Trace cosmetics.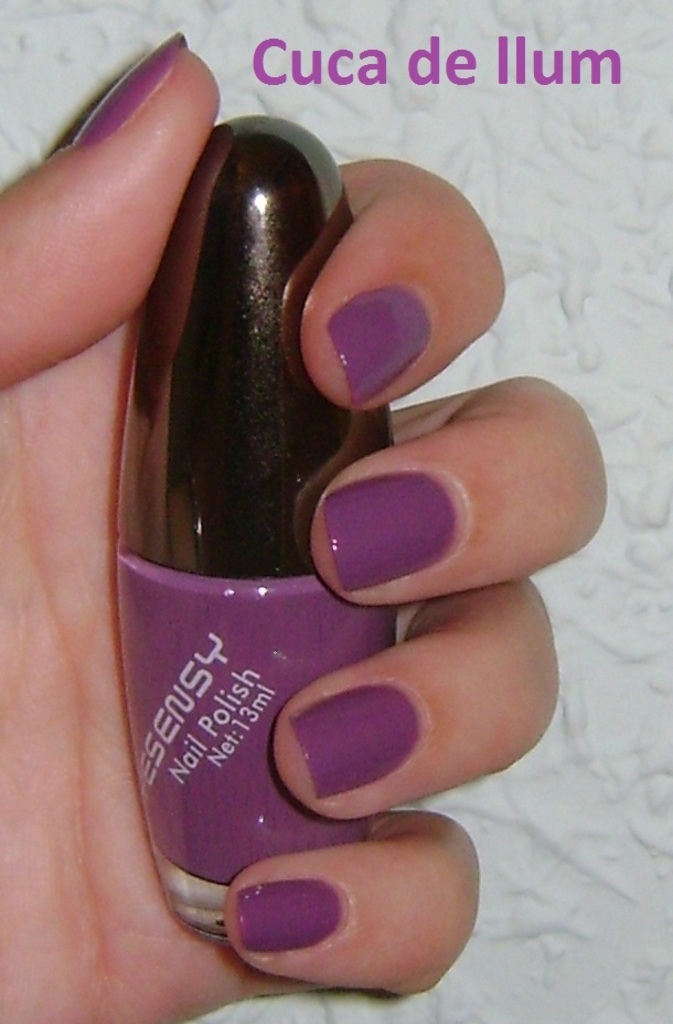
Traced to 107, 109, 396, 946.
